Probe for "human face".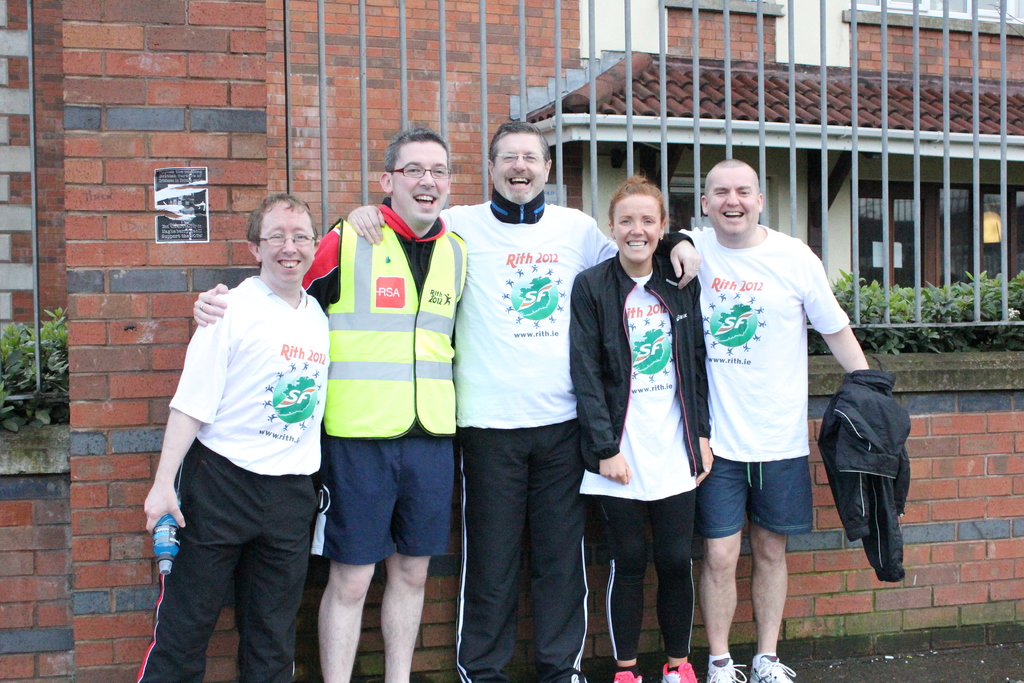
Probe result: select_region(492, 131, 545, 206).
